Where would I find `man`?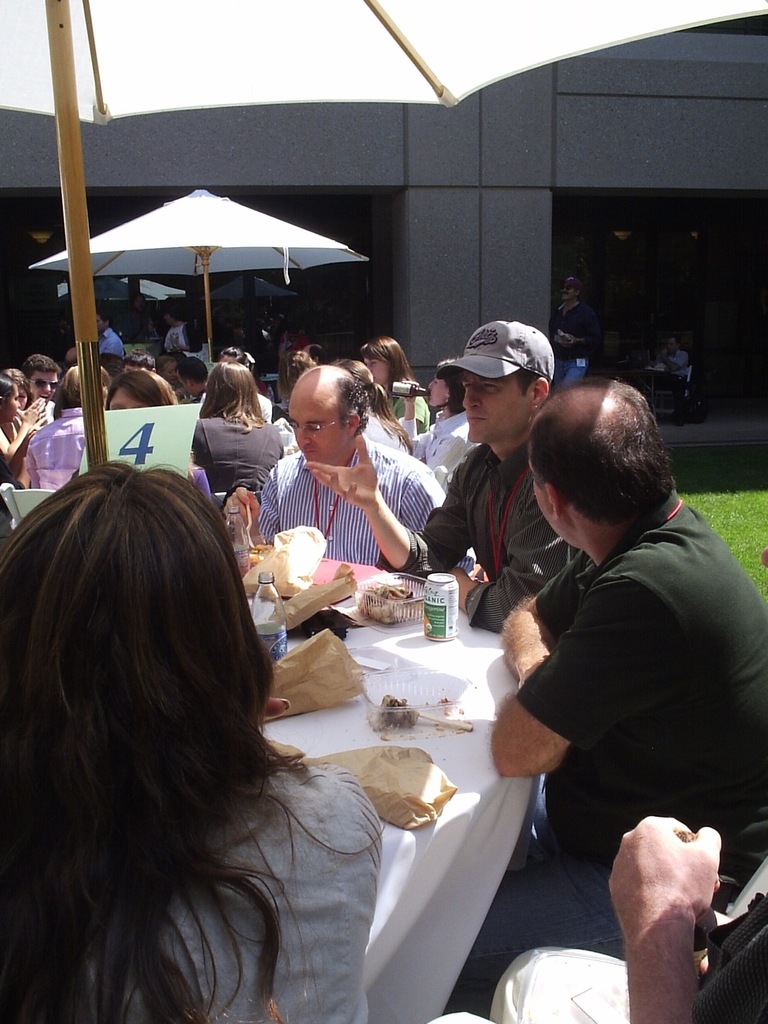
At (left=547, top=275, right=597, bottom=385).
